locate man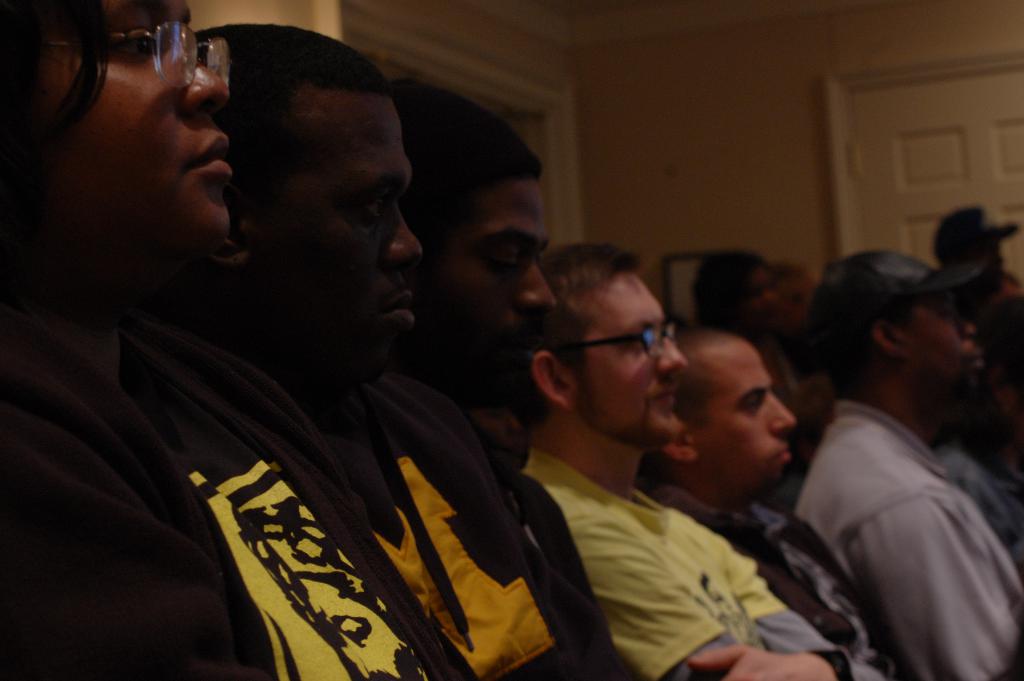
628, 324, 916, 680
